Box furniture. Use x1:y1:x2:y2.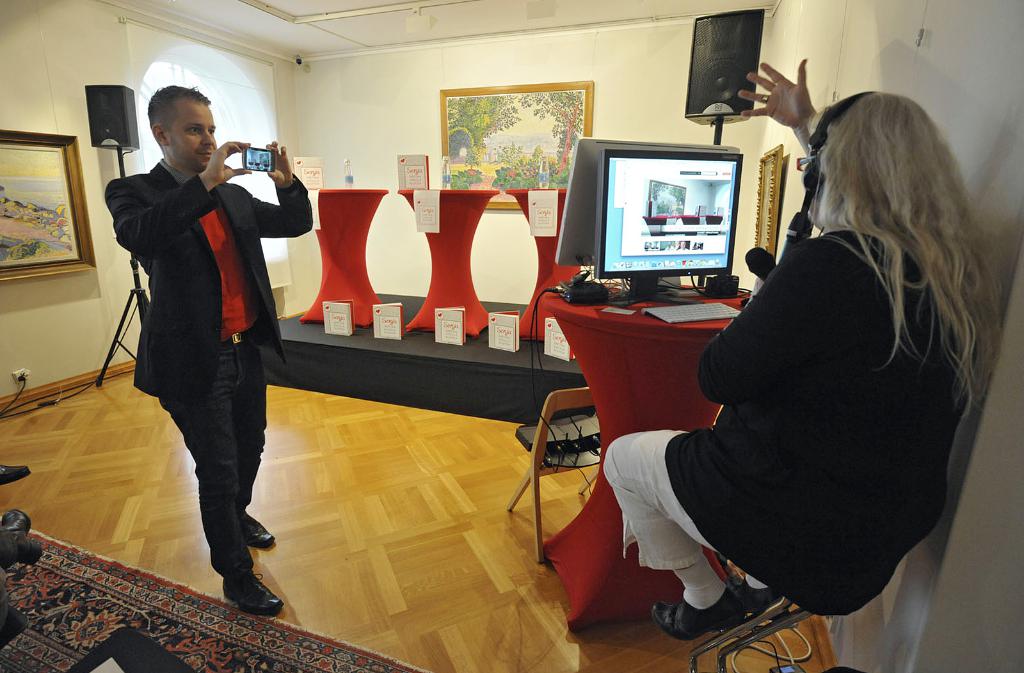
514:192:584:336.
